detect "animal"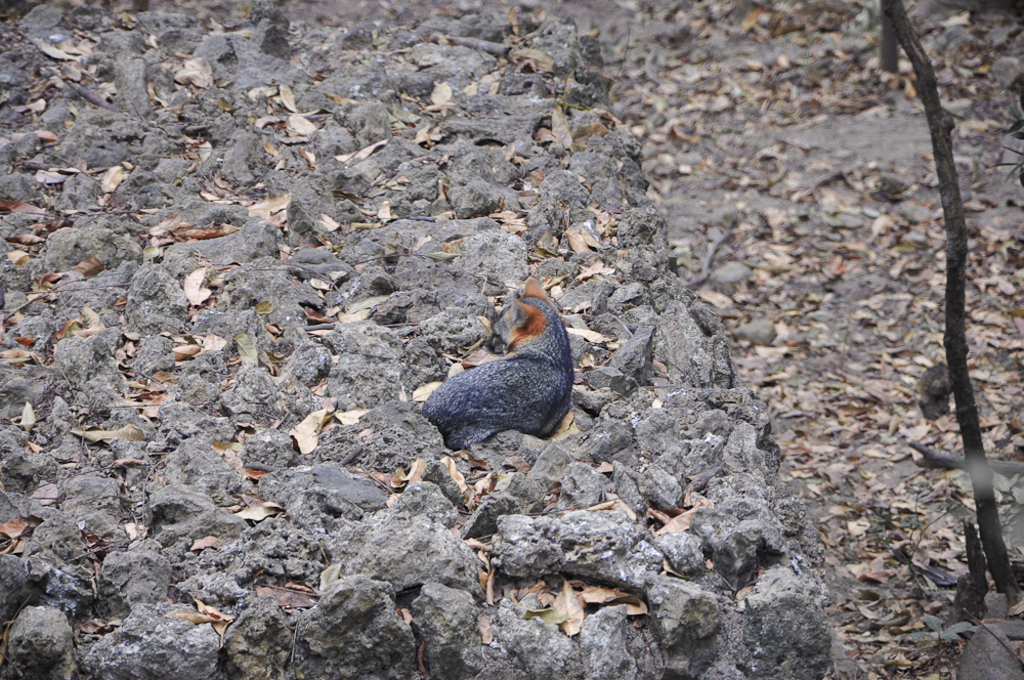
detection(423, 278, 572, 453)
